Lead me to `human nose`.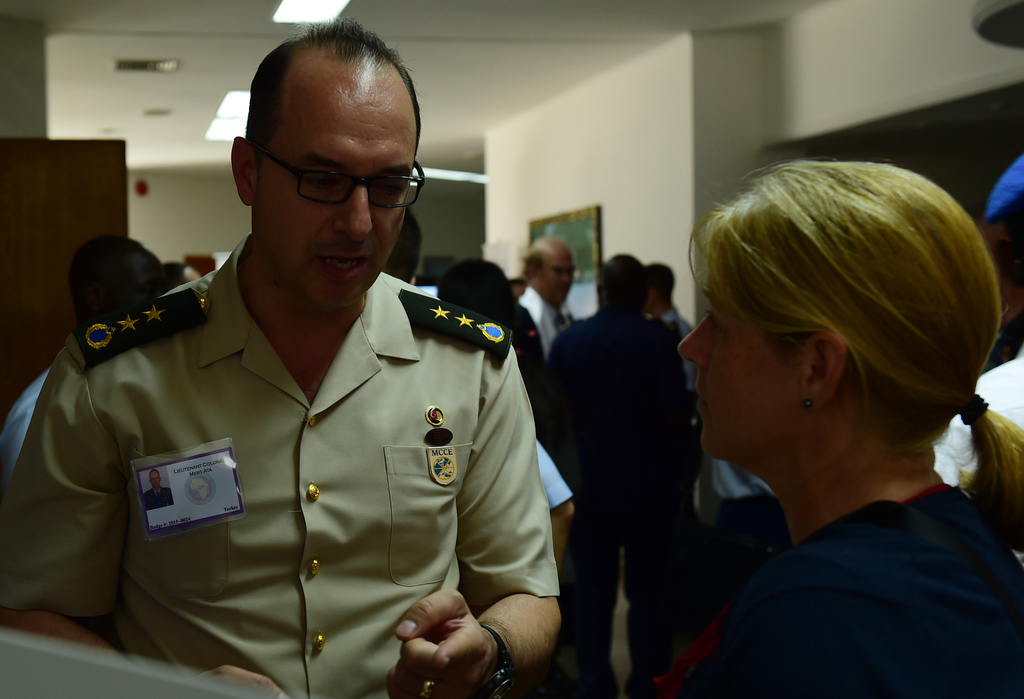
Lead to box(340, 189, 371, 243).
